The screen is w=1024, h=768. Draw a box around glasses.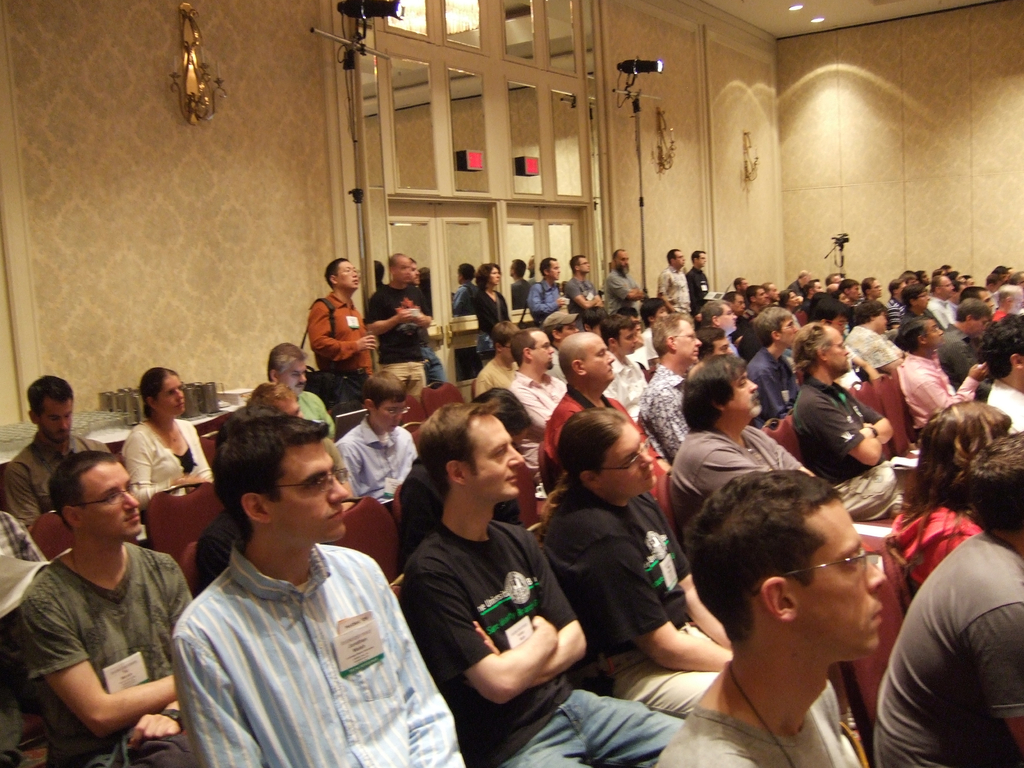
bbox=(62, 474, 136, 514).
